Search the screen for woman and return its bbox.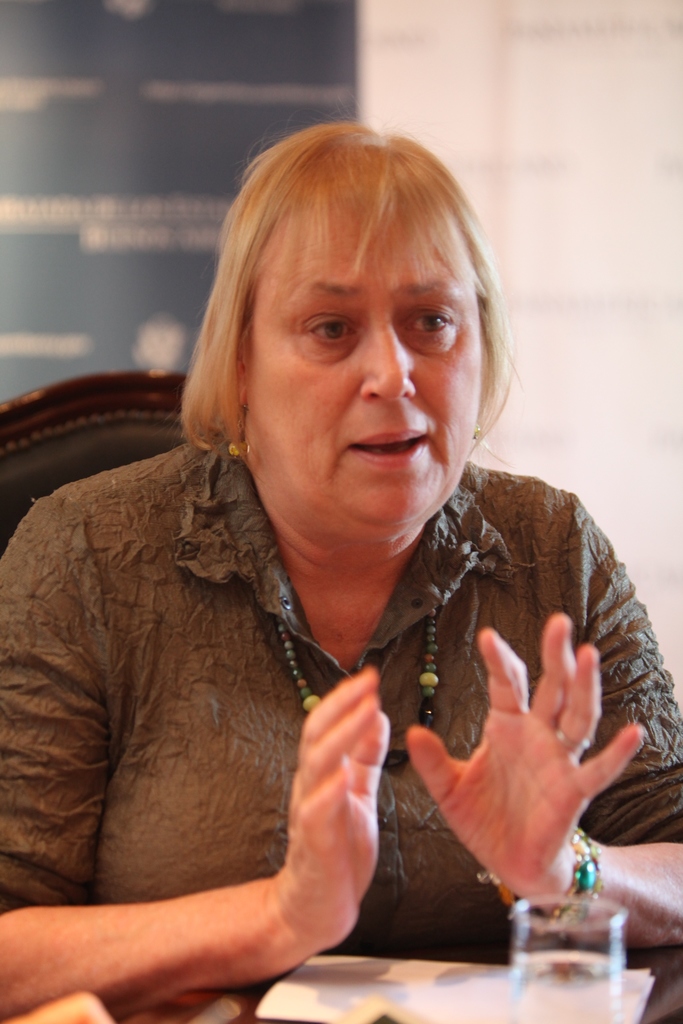
Found: select_region(3, 124, 654, 978).
